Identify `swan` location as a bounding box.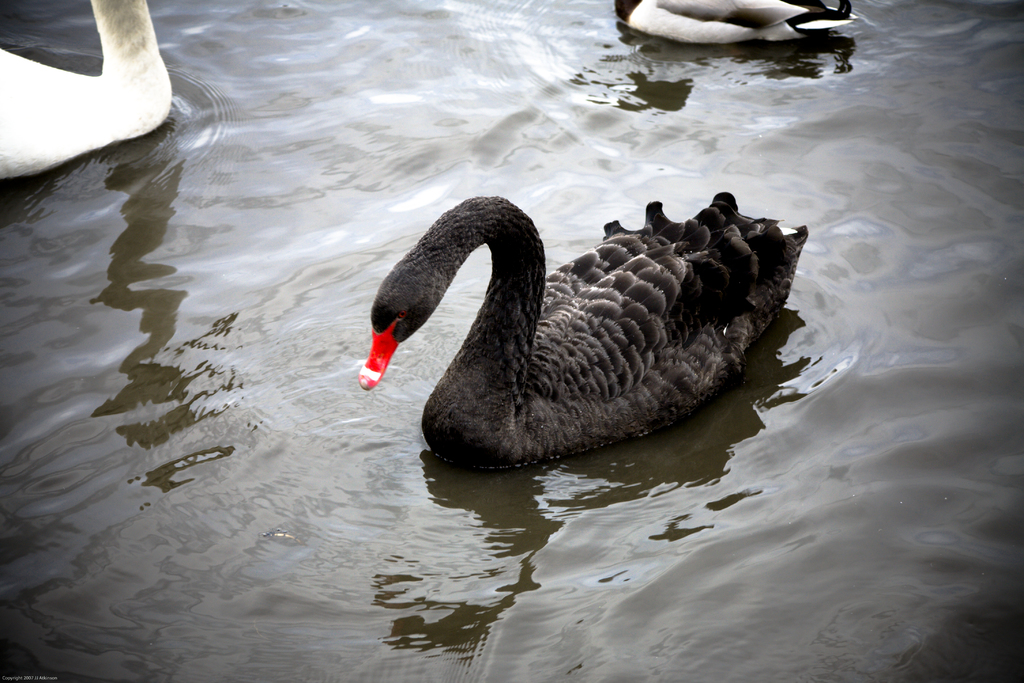
bbox=(0, 0, 170, 183).
